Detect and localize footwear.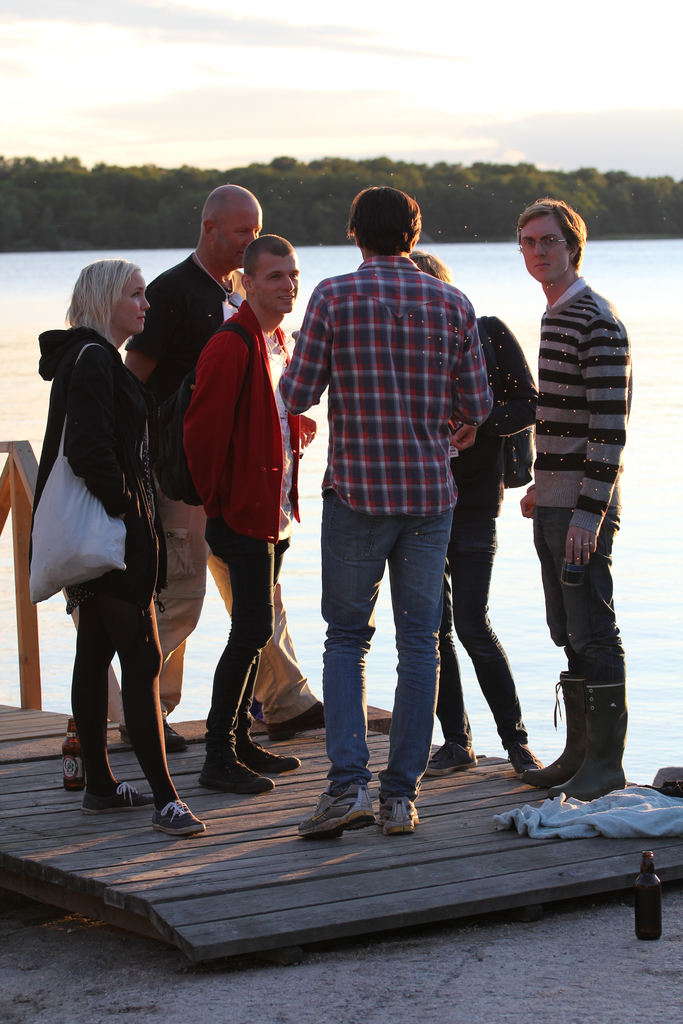
Localized at locate(203, 748, 289, 799).
